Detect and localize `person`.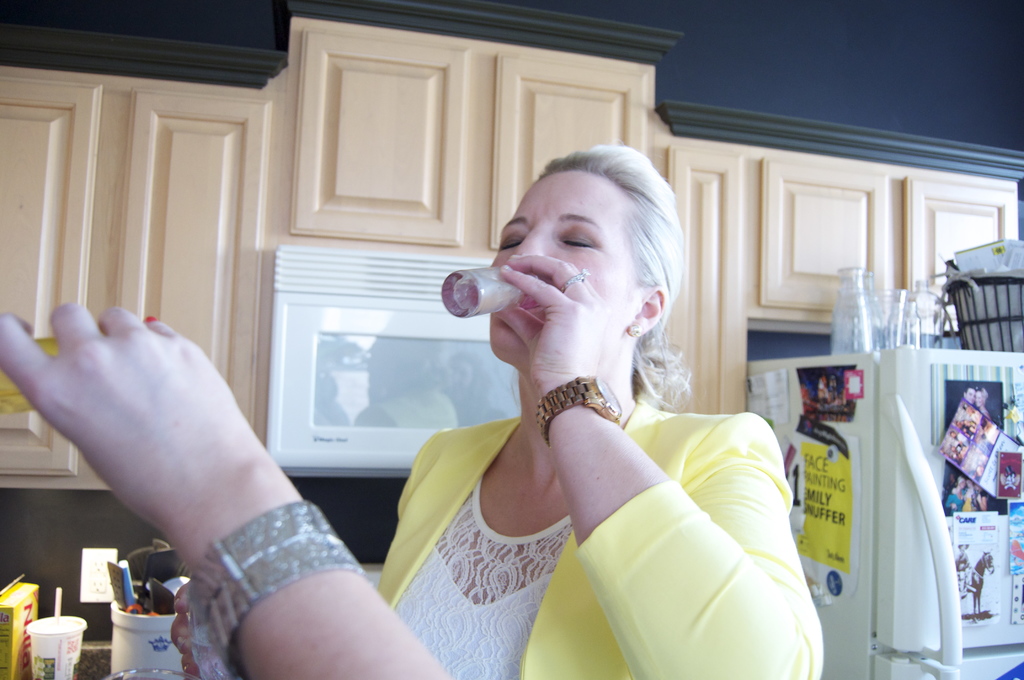
Localized at x1=972, y1=484, x2=990, y2=512.
